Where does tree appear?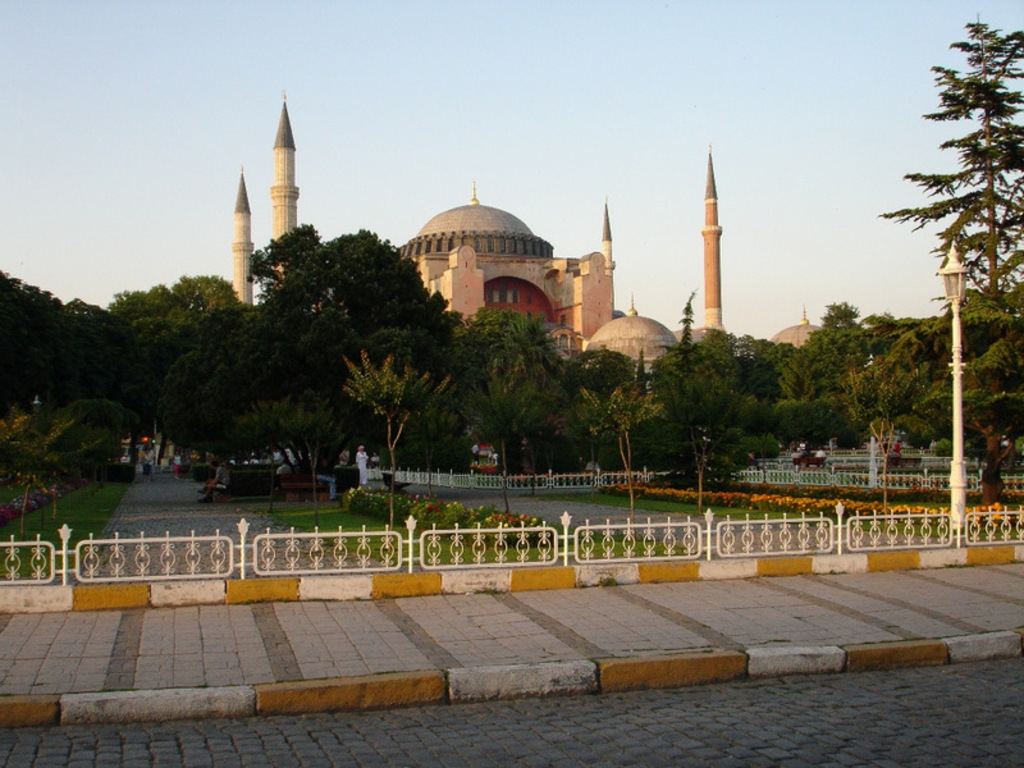
Appears at region(582, 388, 660, 509).
